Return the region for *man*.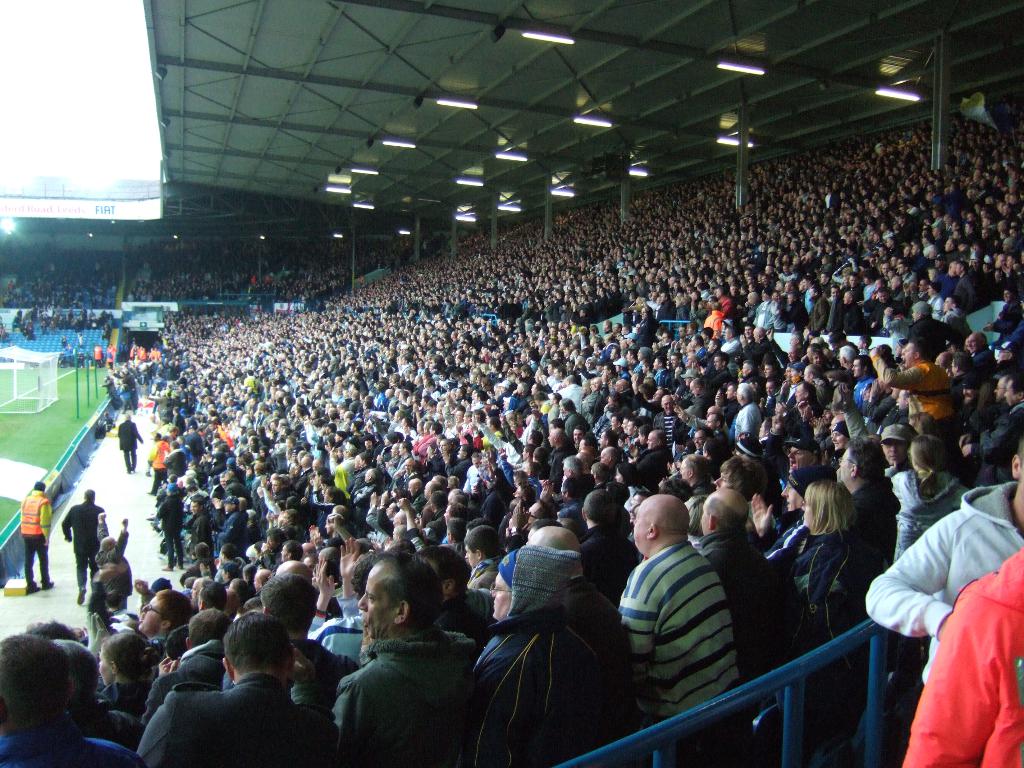
119:413:152:483.
